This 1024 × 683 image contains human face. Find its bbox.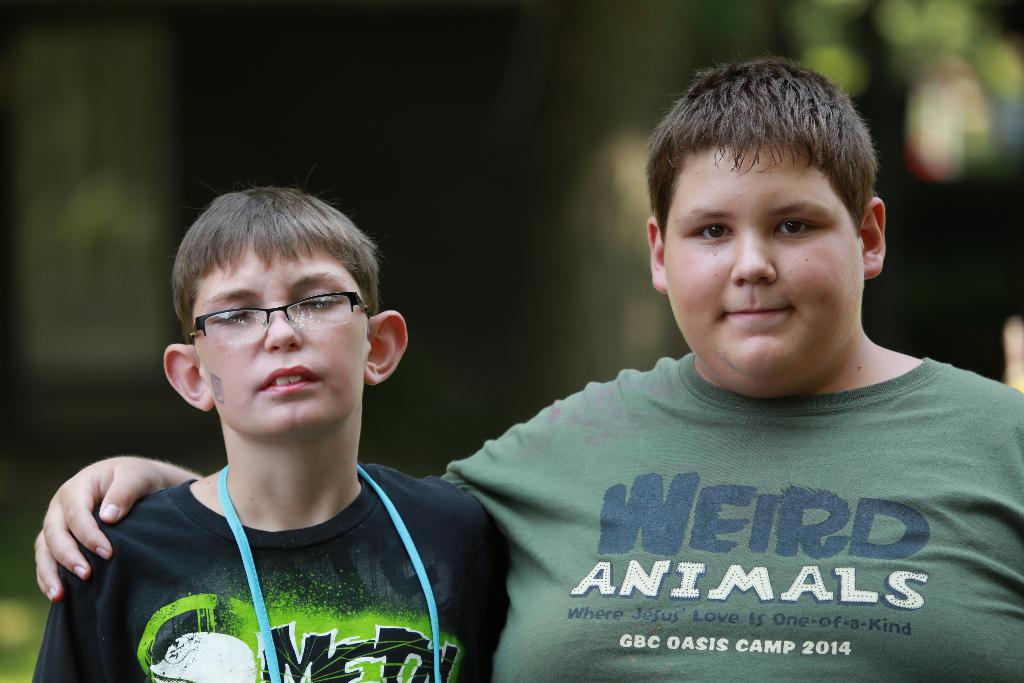
665, 145, 859, 375.
